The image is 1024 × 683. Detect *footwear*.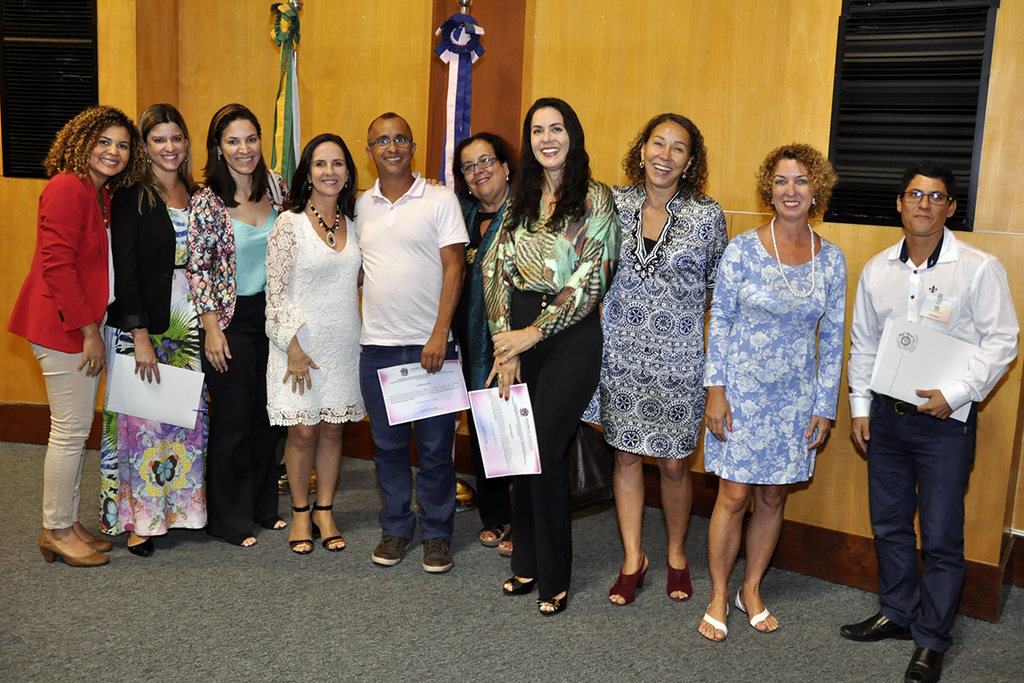
Detection: {"x1": 501, "y1": 576, "x2": 537, "y2": 595}.
